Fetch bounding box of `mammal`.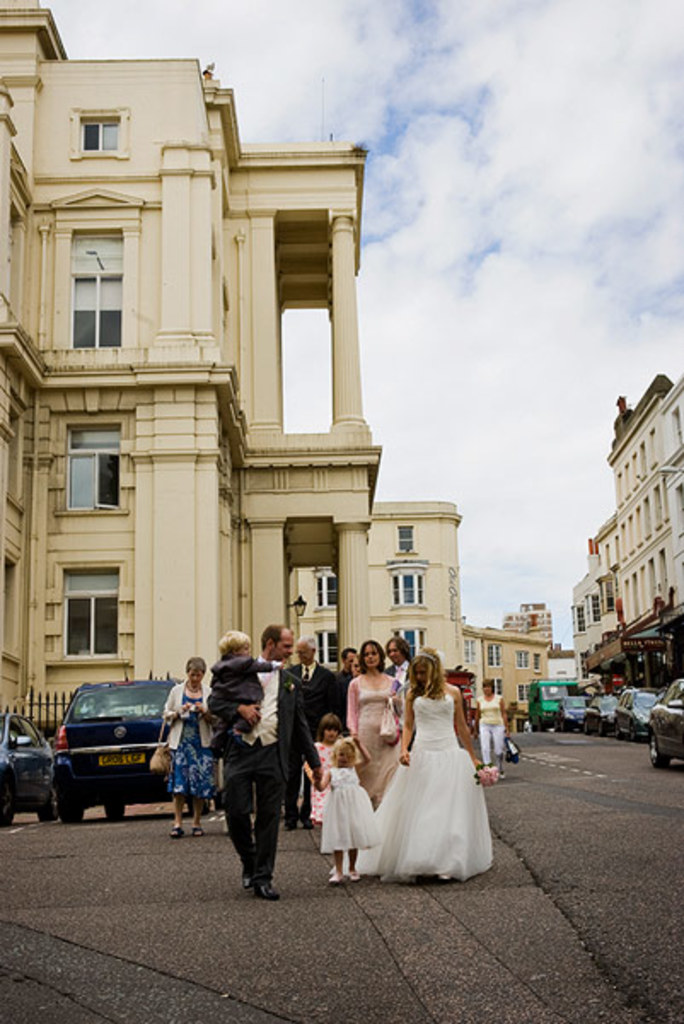
Bbox: locate(336, 649, 370, 712).
